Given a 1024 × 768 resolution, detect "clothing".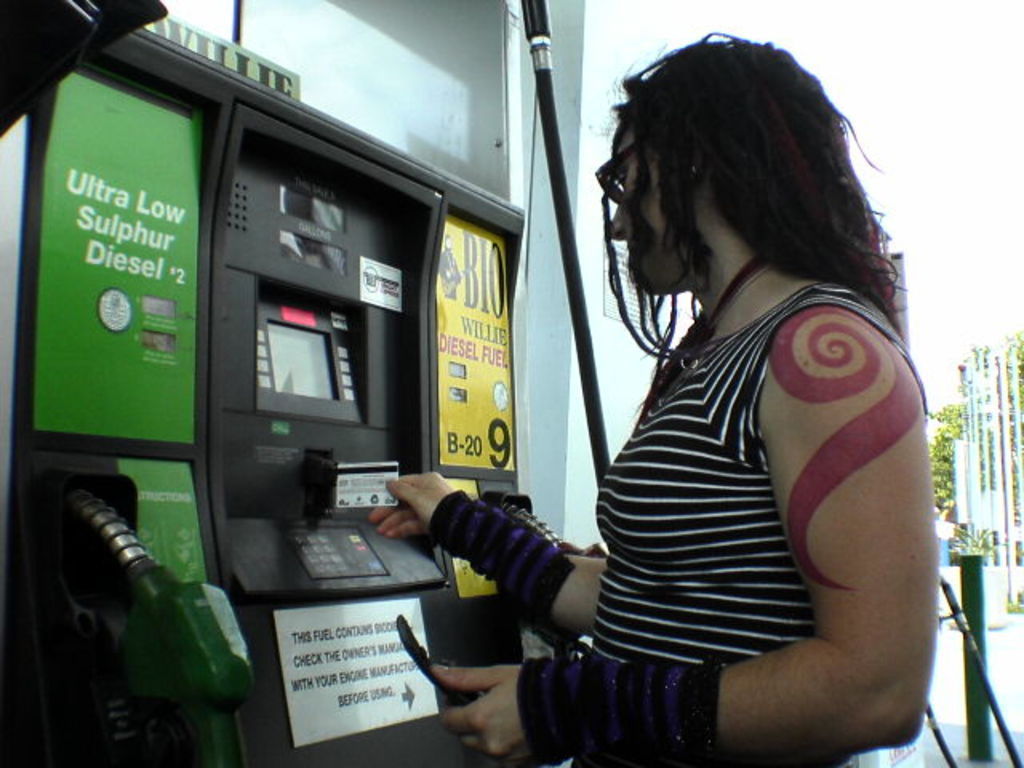
582, 272, 931, 766.
